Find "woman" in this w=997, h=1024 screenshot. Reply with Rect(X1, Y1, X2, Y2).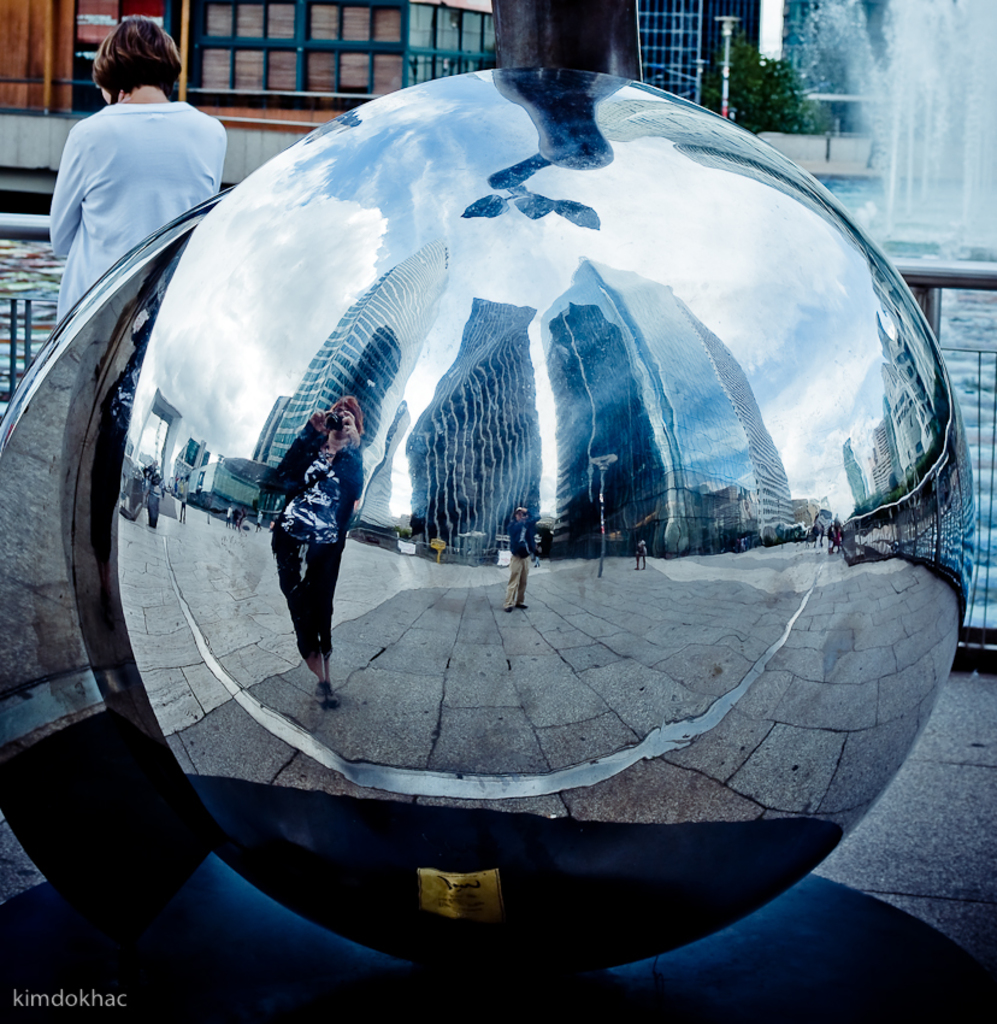
Rect(41, 11, 249, 346).
